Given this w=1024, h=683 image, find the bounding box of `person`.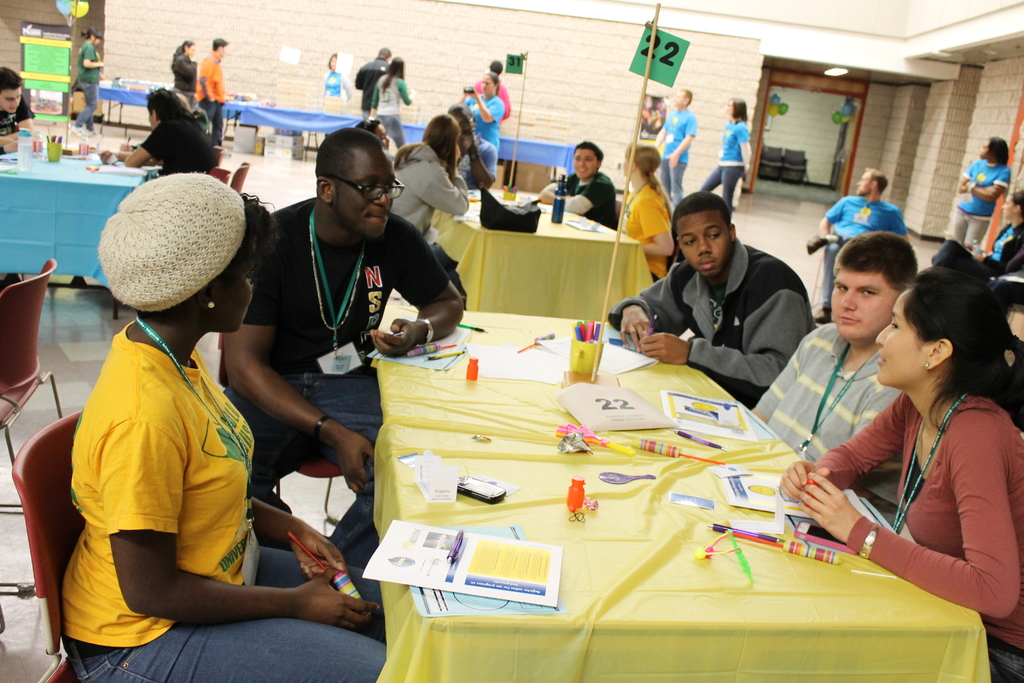
bbox=[57, 169, 396, 682].
